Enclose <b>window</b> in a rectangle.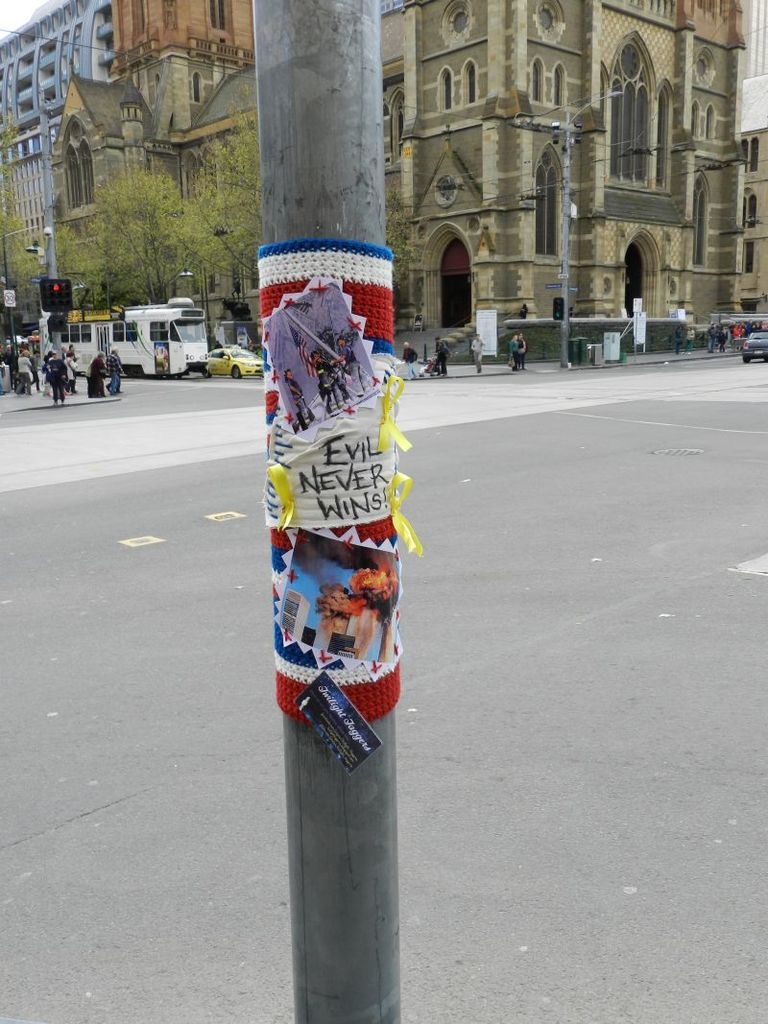
detection(529, 58, 545, 102).
